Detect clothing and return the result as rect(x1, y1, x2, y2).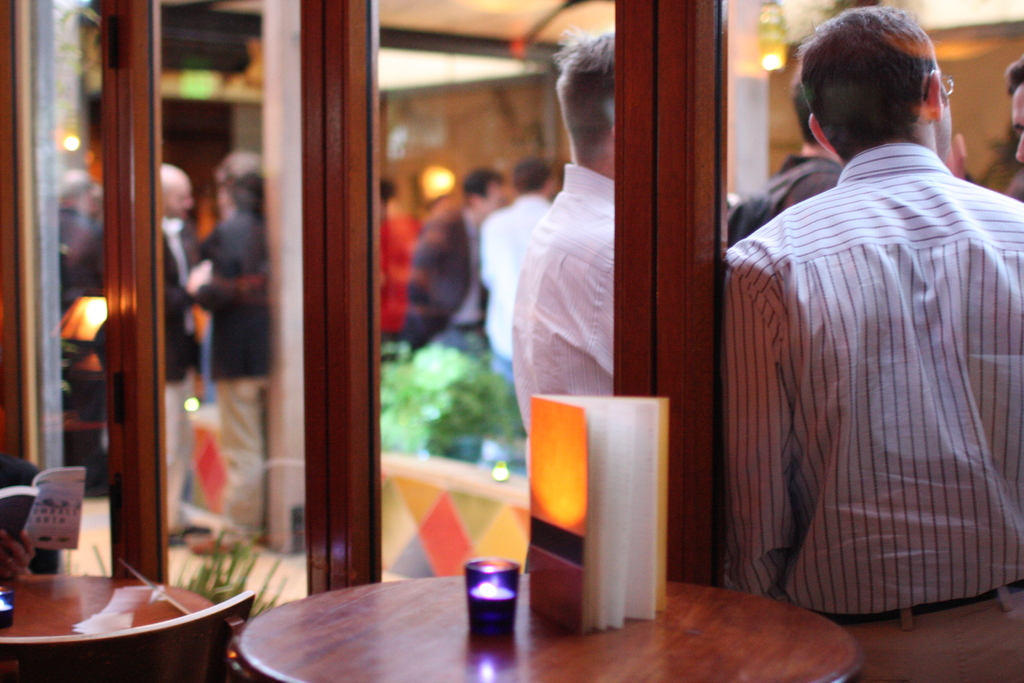
rect(730, 158, 835, 242).
